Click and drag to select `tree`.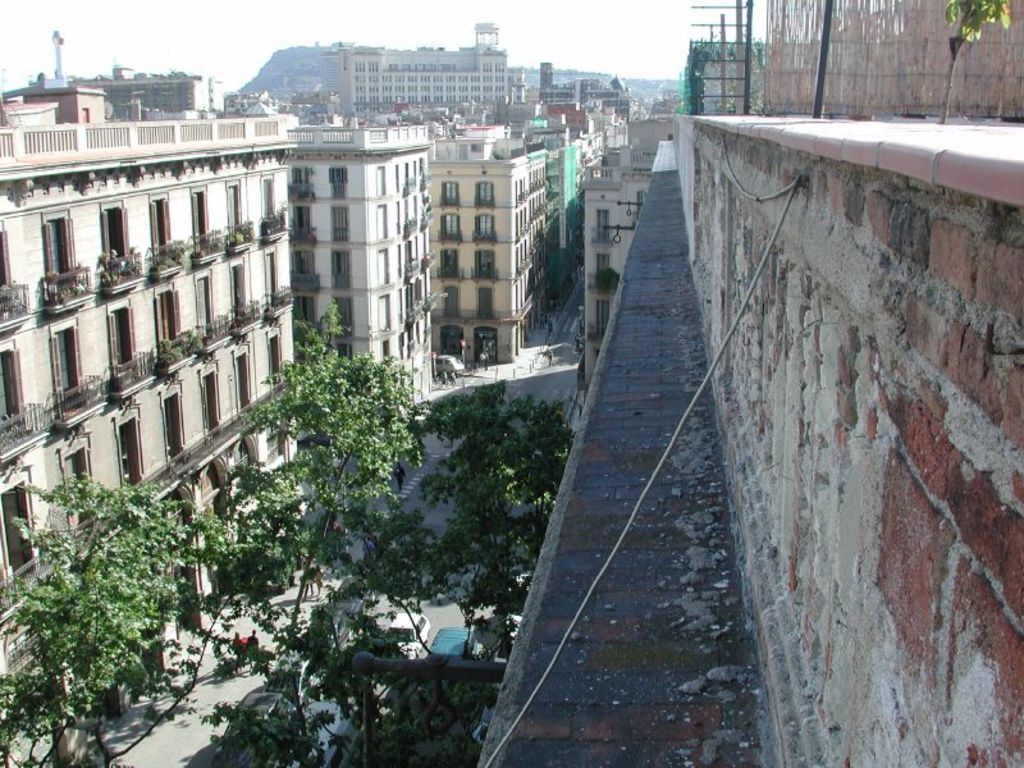
Selection: <box>196,585,444,767</box>.
